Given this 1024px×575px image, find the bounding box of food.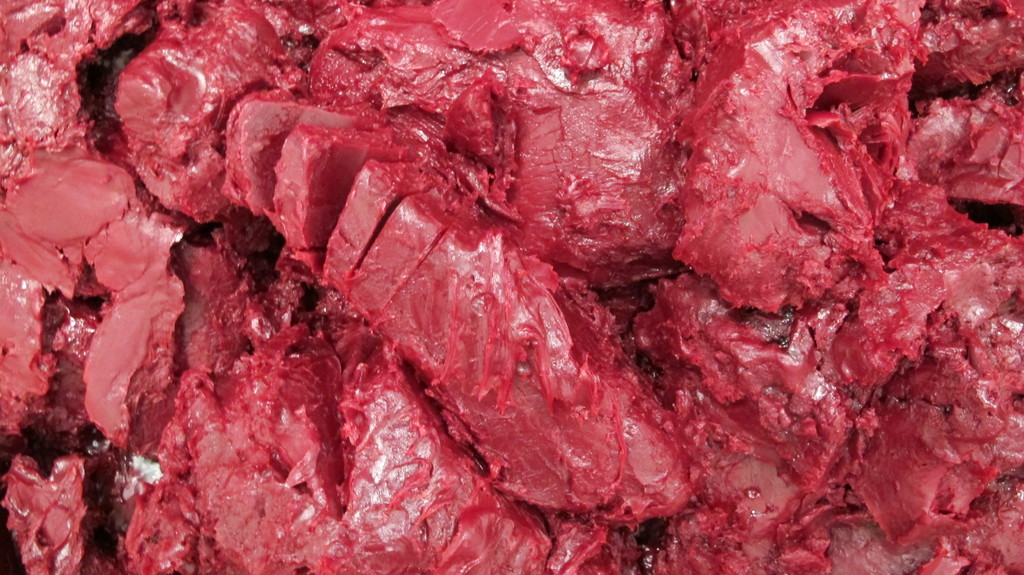
bbox(0, 528, 1023, 574).
